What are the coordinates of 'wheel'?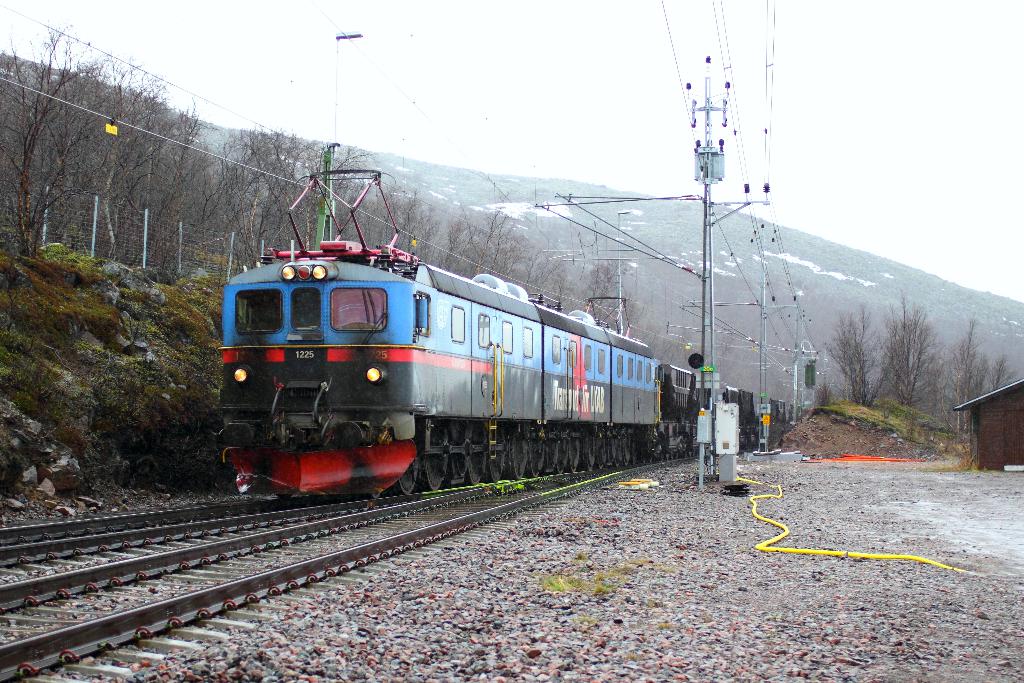
Rect(555, 443, 570, 475).
